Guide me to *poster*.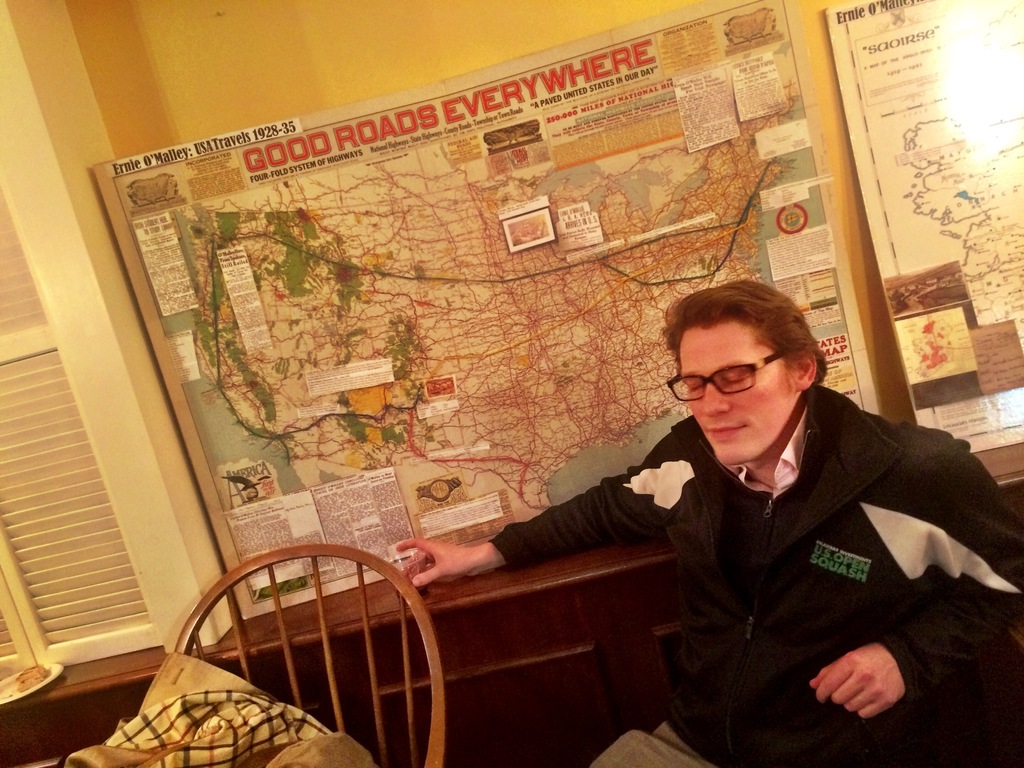
Guidance: Rect(824, 0, 1023, 453).
